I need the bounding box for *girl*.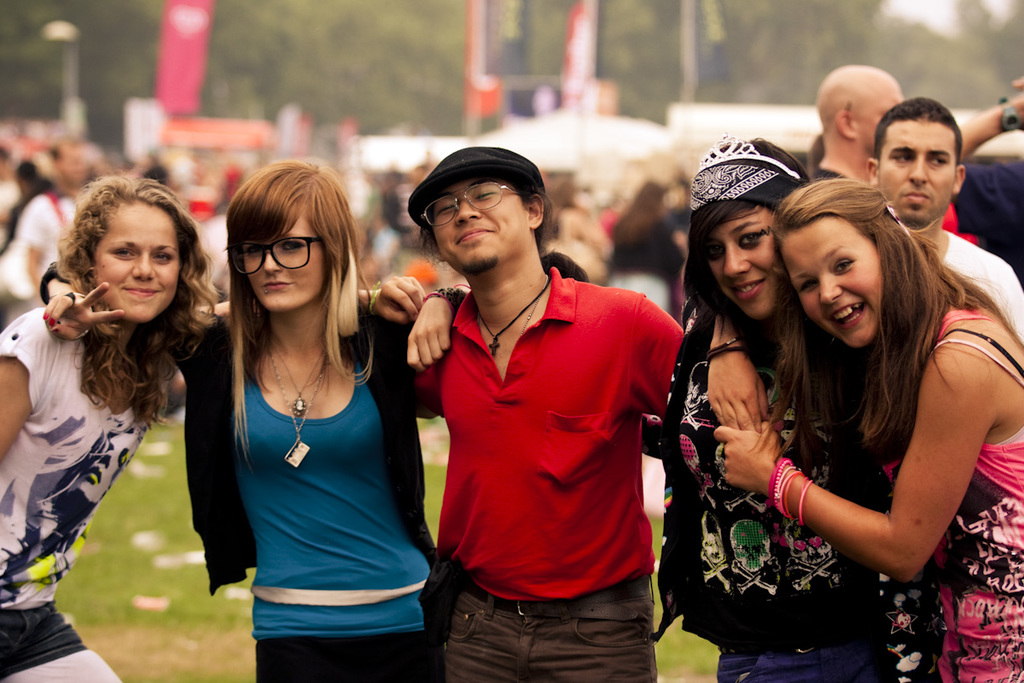
Here it is: 716/176/1023/676.
